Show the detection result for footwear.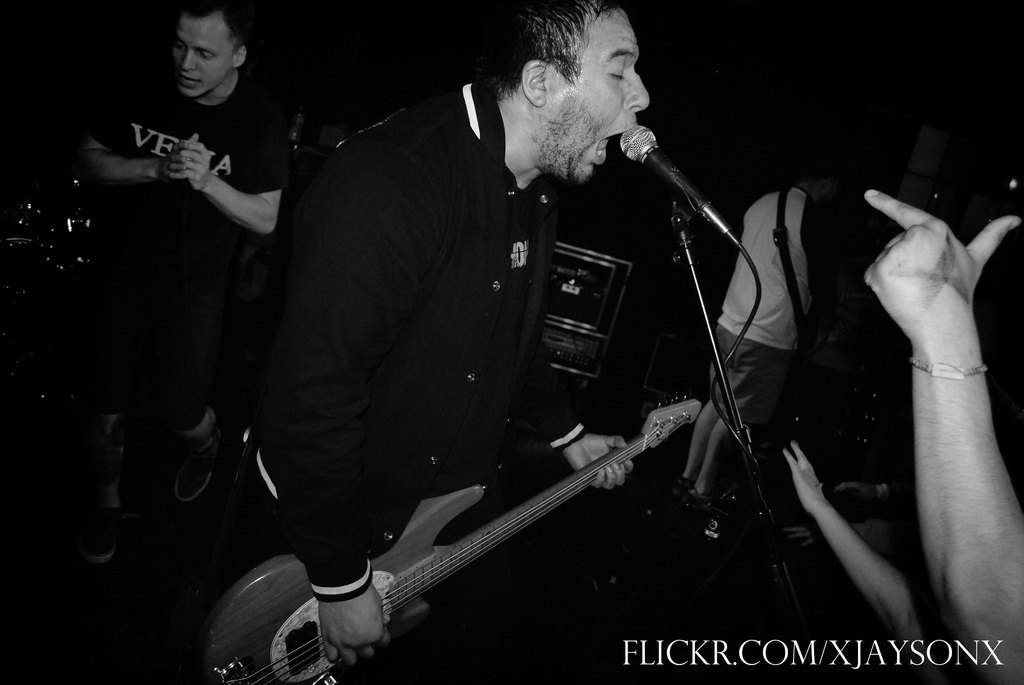
86/509/128/567.
